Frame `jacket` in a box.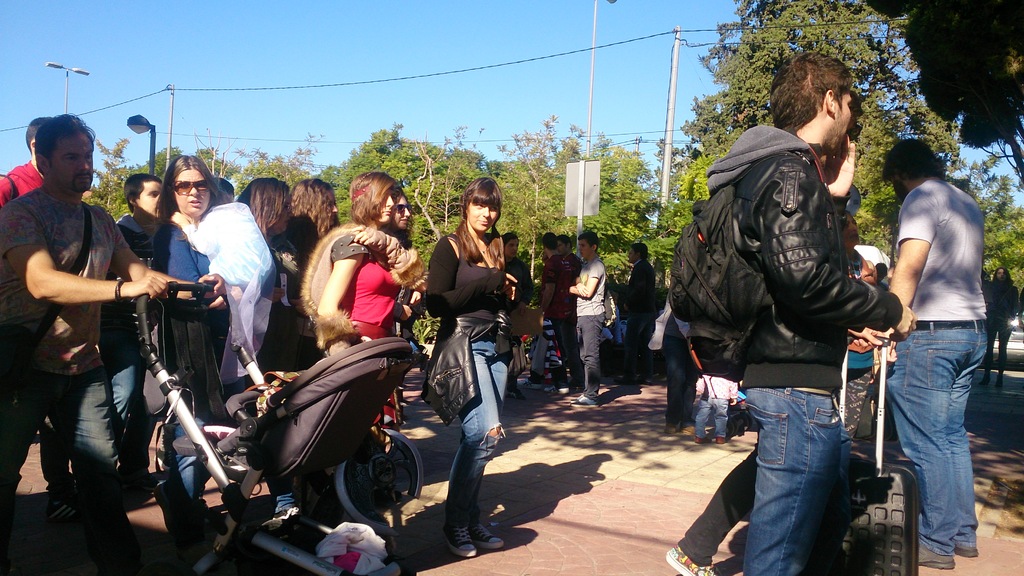
682/90/908/420.
